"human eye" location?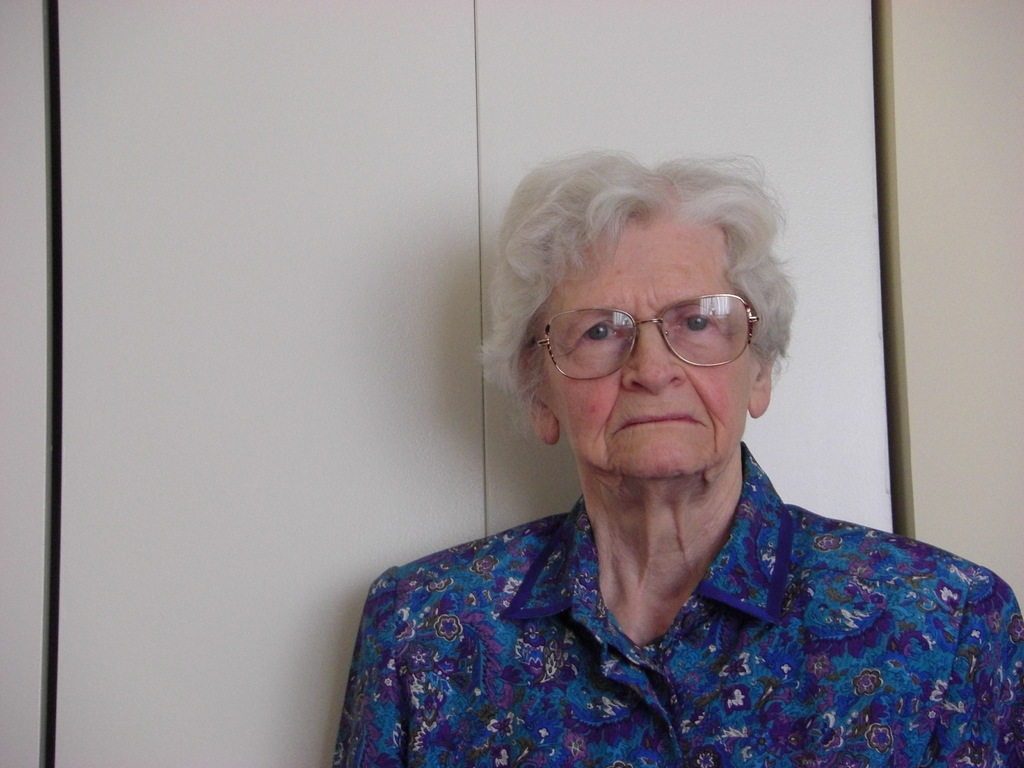
detection(577, 317, 631, 345)
